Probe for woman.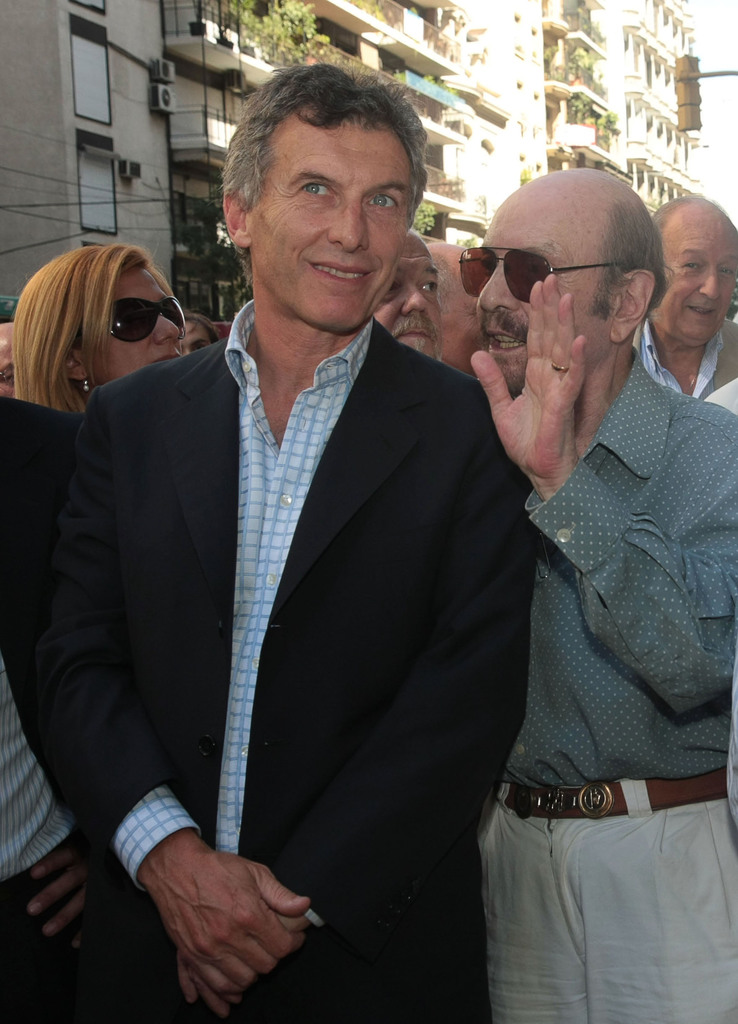
Probe result: (2,216,209,424).
